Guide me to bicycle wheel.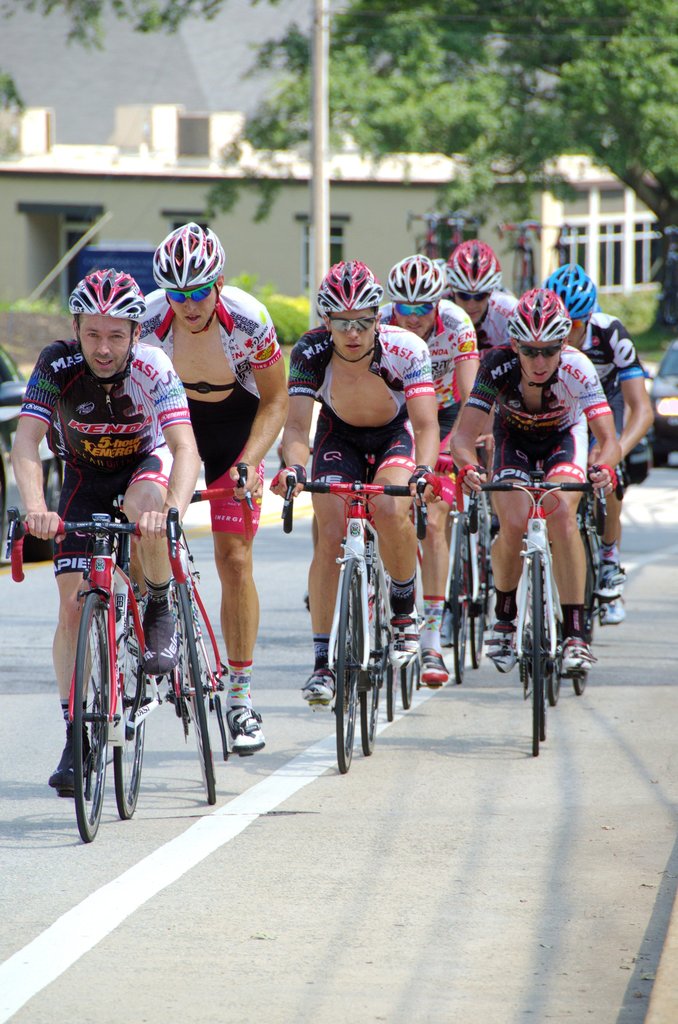
Guidance: 396,660,410,712.
